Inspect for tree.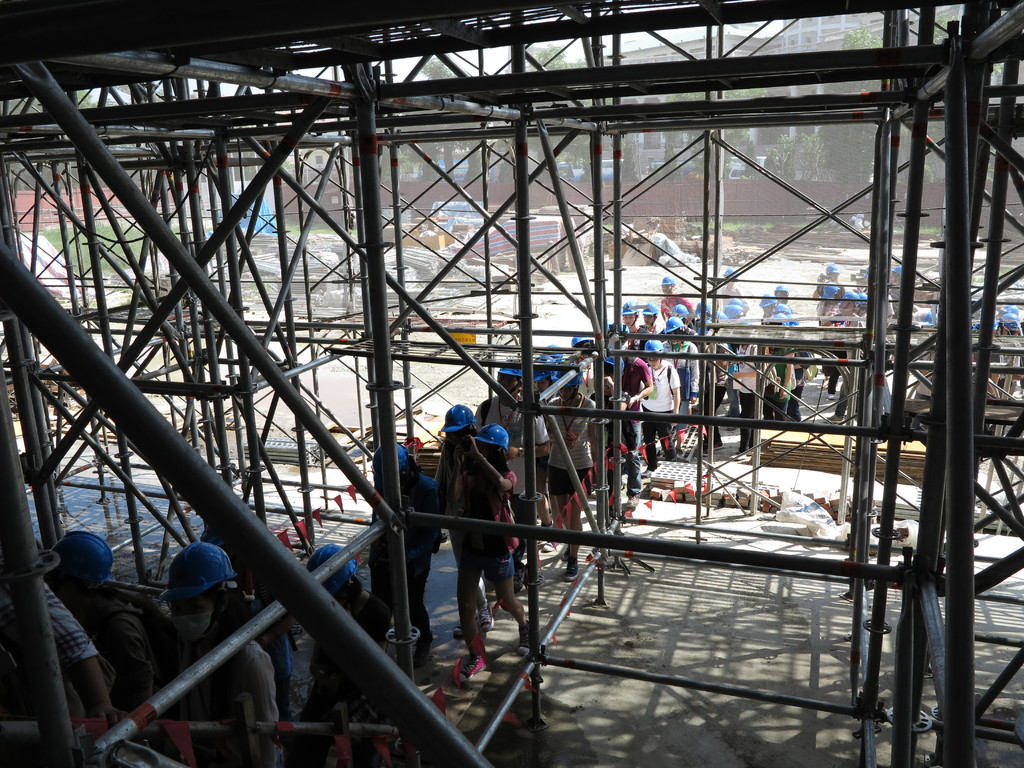
Inspection: <bbox>419, 56, 448, 76</bbox>.
